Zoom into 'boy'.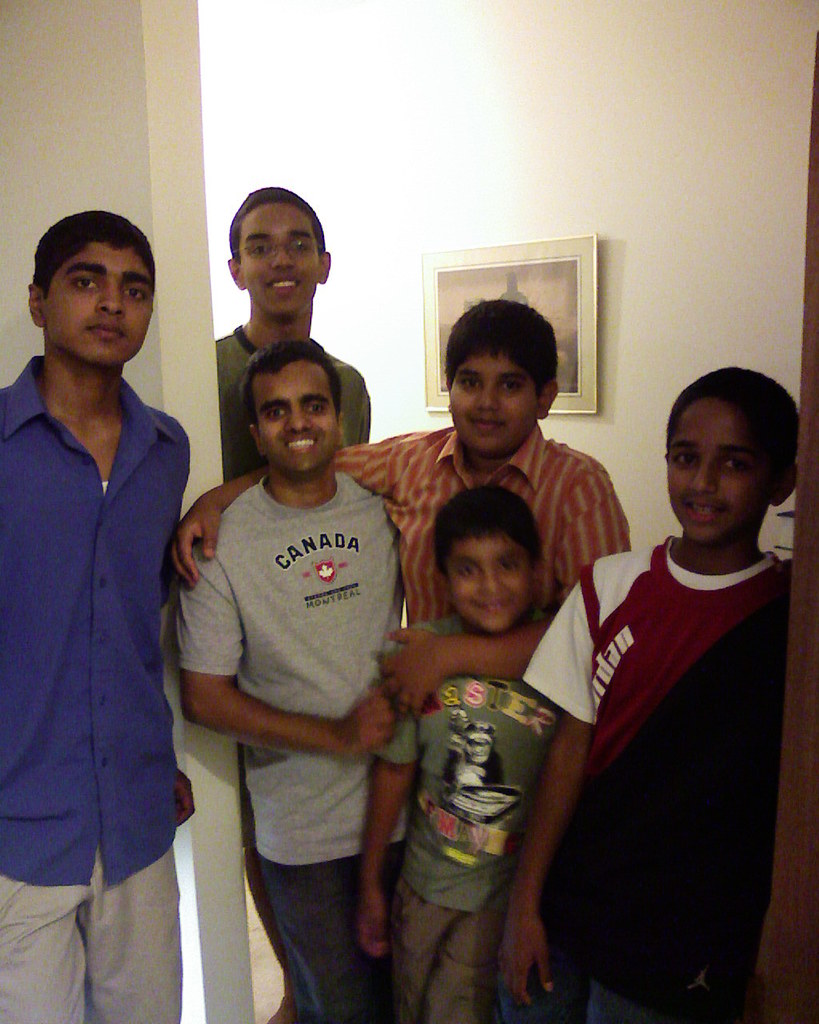
Zoom target: crop(147, 293, 651, 640).
